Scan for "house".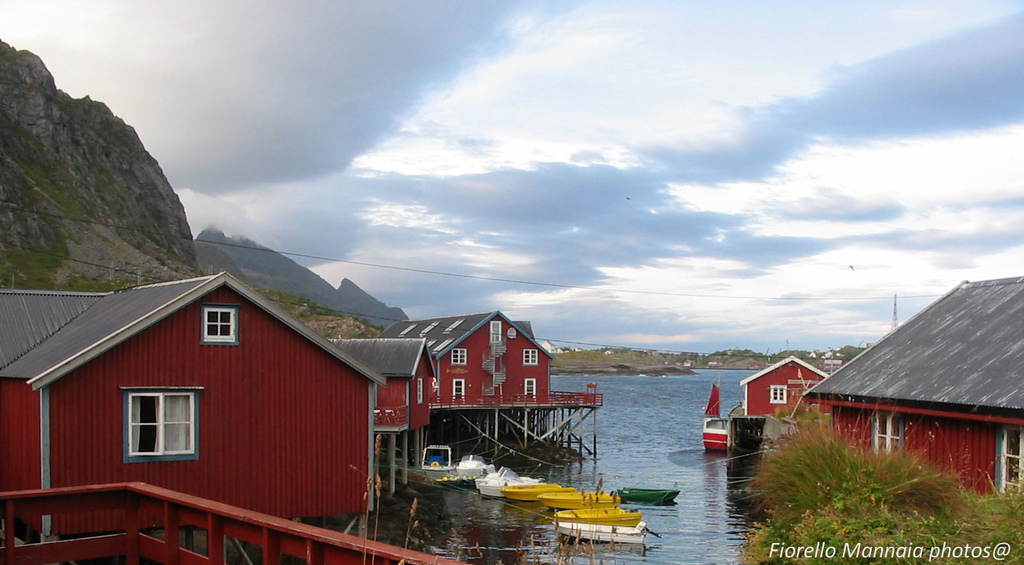
Scan result: 806 276 1023 564.
